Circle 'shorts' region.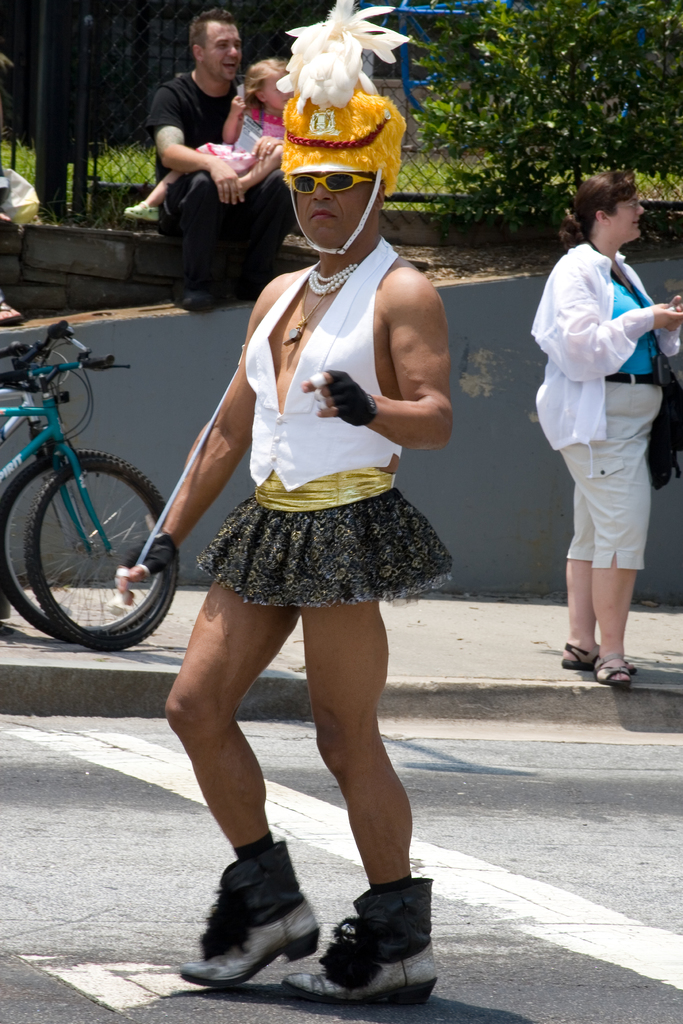
Region: box=[195, 469, 460, 609].
